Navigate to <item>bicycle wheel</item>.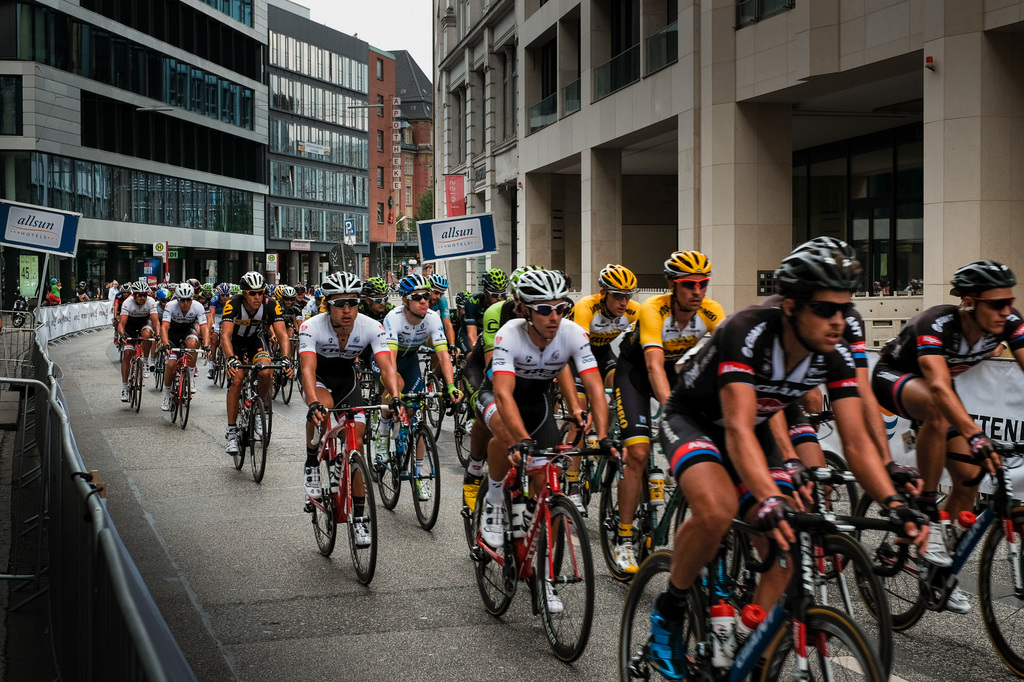
Navigation target: [750, 609, 876, 681].
